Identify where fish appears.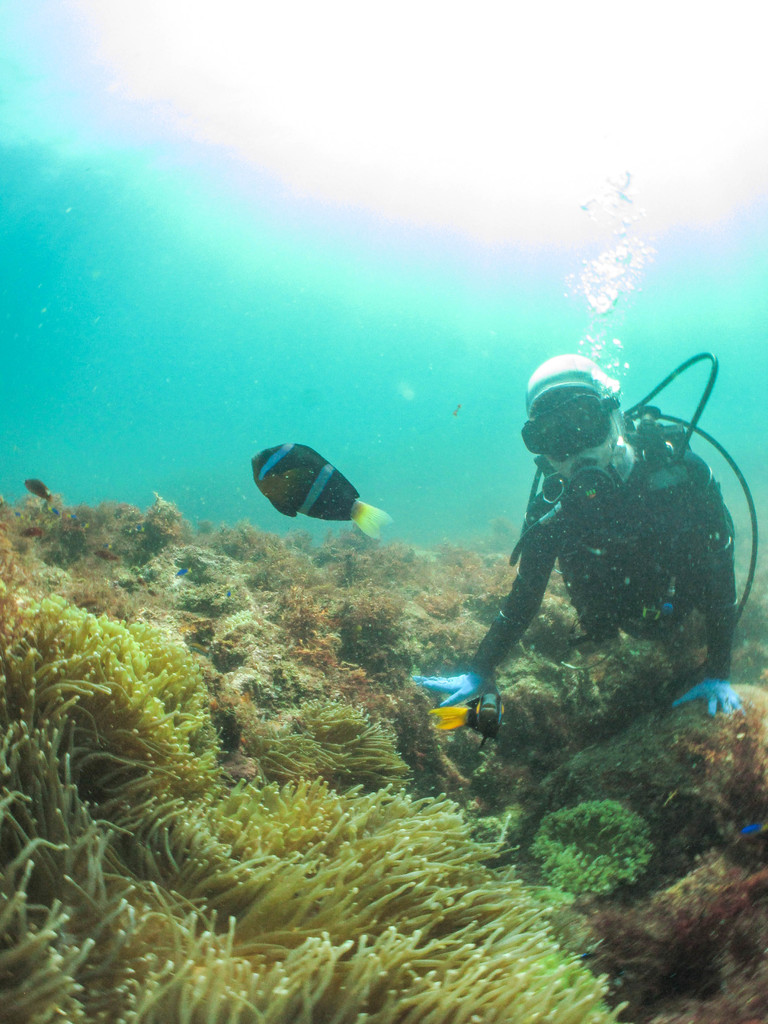
Appears at pyautogui.locateOnScreen(262, 429, 419, 556).
